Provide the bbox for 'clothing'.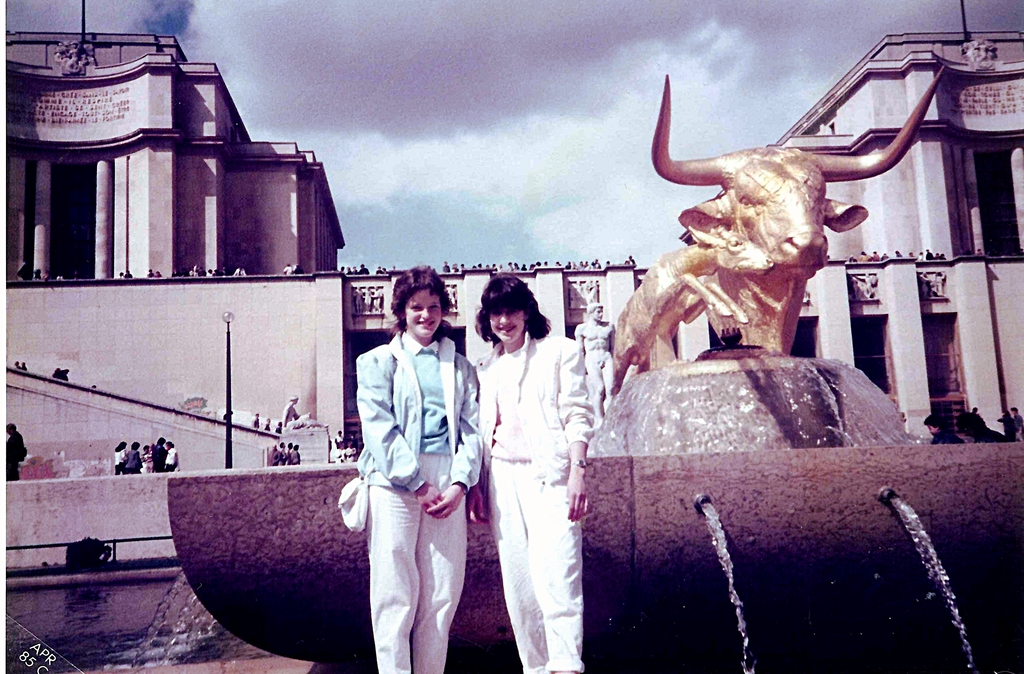
{"left": 362, "top": 336, "right": 457, "bottom": 666}.
